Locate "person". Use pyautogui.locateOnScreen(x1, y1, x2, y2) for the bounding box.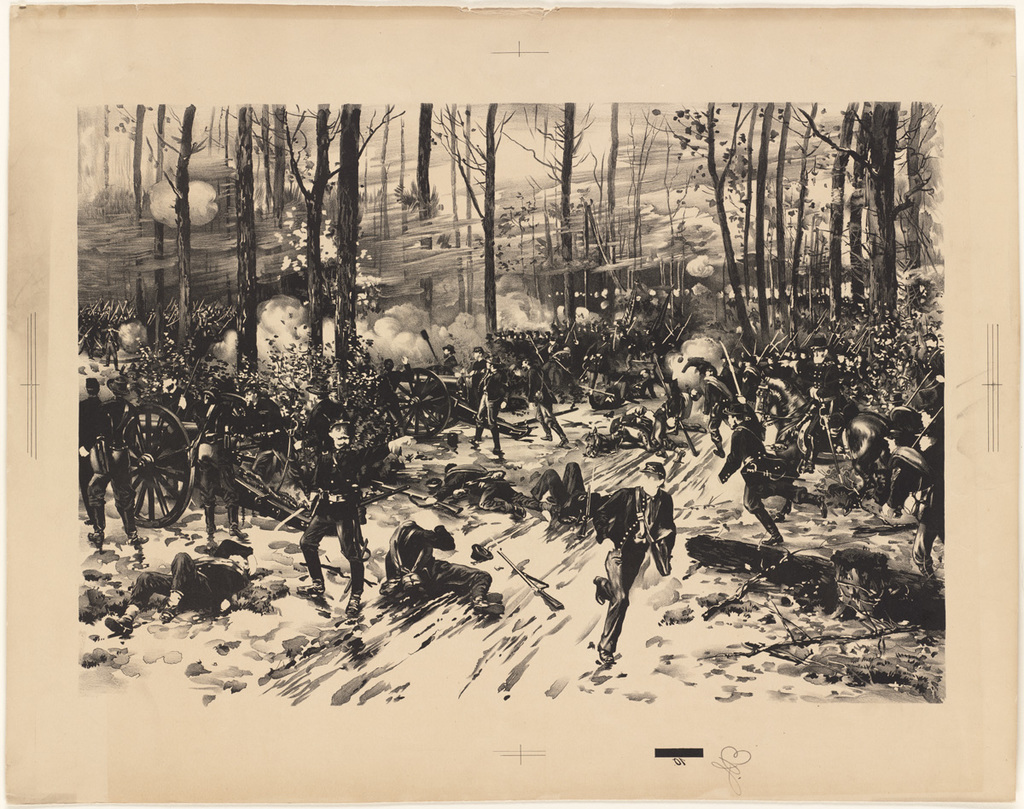
pyautogui.locateOnScreen(713, 396, 830, 544).
